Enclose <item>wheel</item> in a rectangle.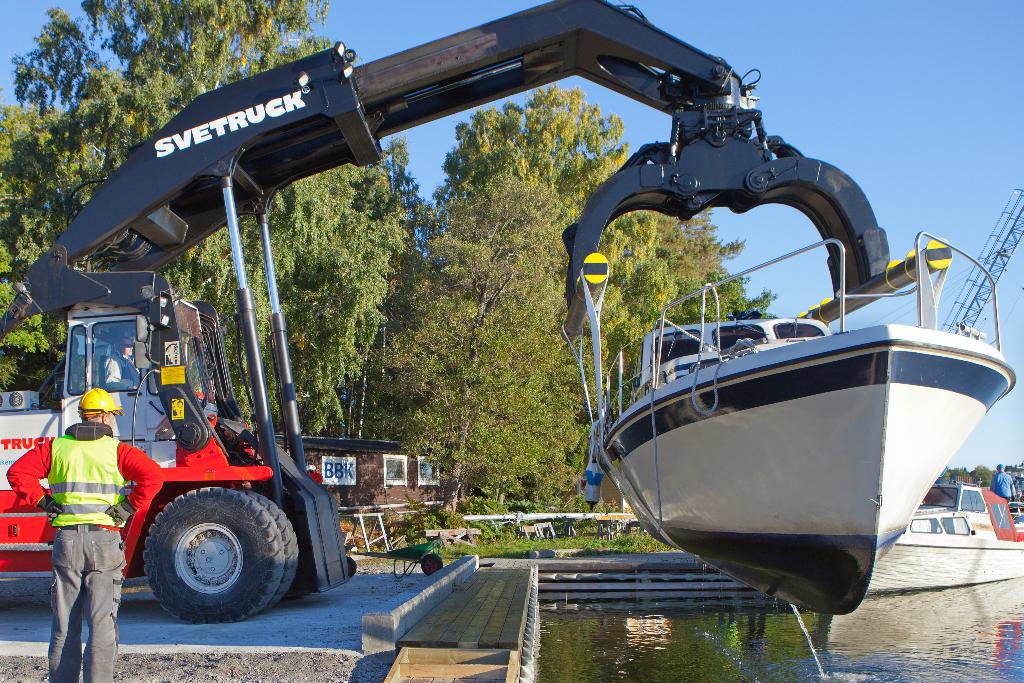
138, 483, 298, 627.
